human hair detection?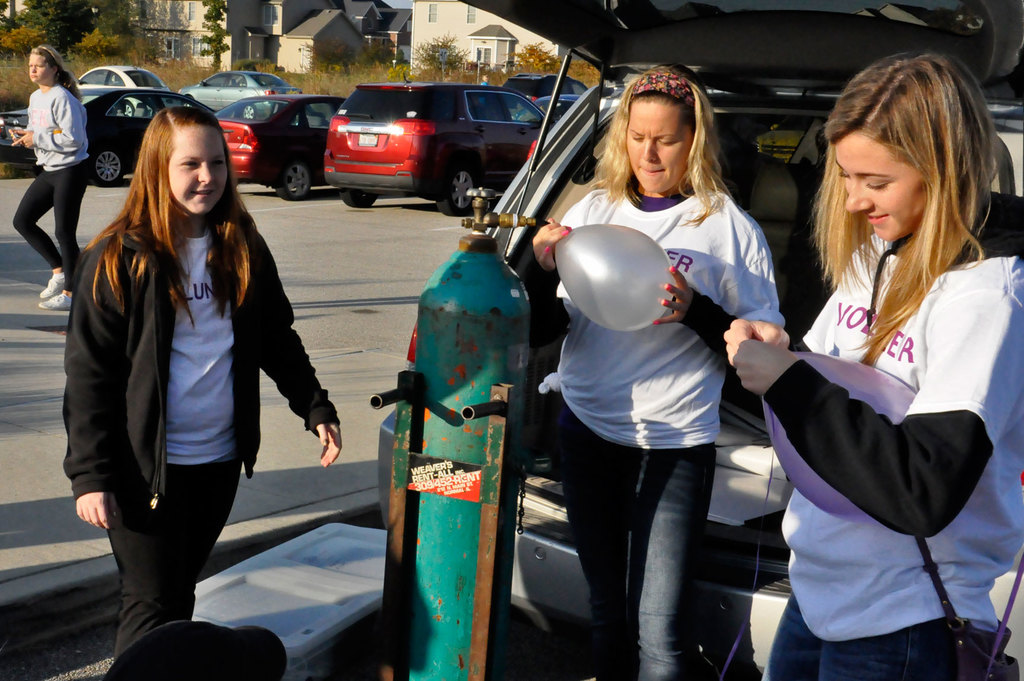
[x1=77, y1=104, x2=264, y2=338]
